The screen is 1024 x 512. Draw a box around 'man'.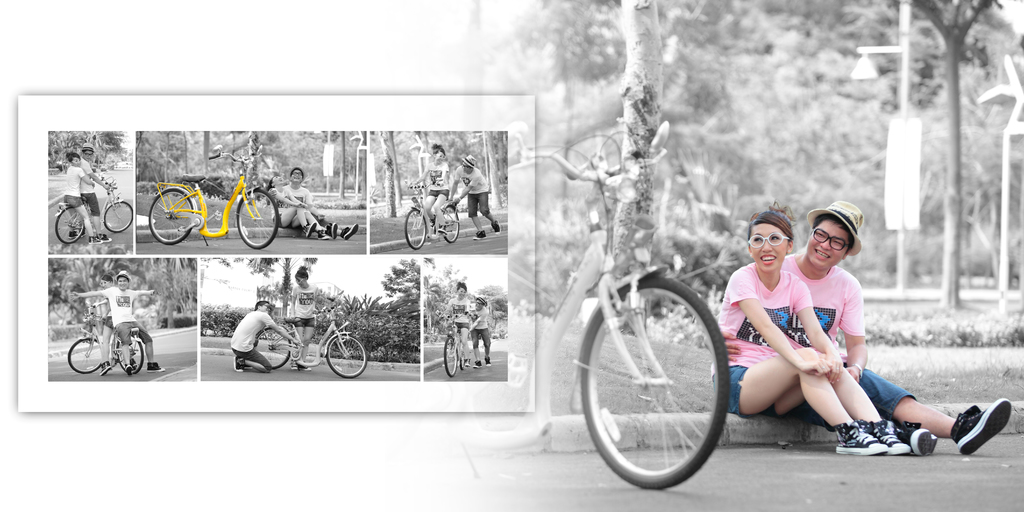
bbox=[448, 156, 503, 241].
